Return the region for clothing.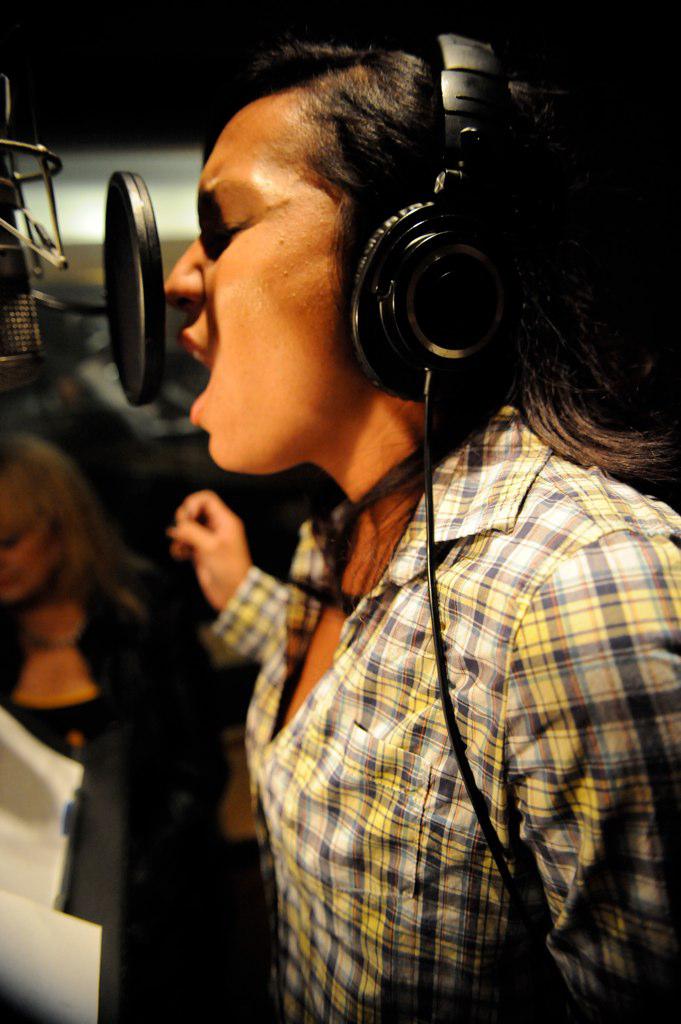
select_region(0, 593, 178, 998).
